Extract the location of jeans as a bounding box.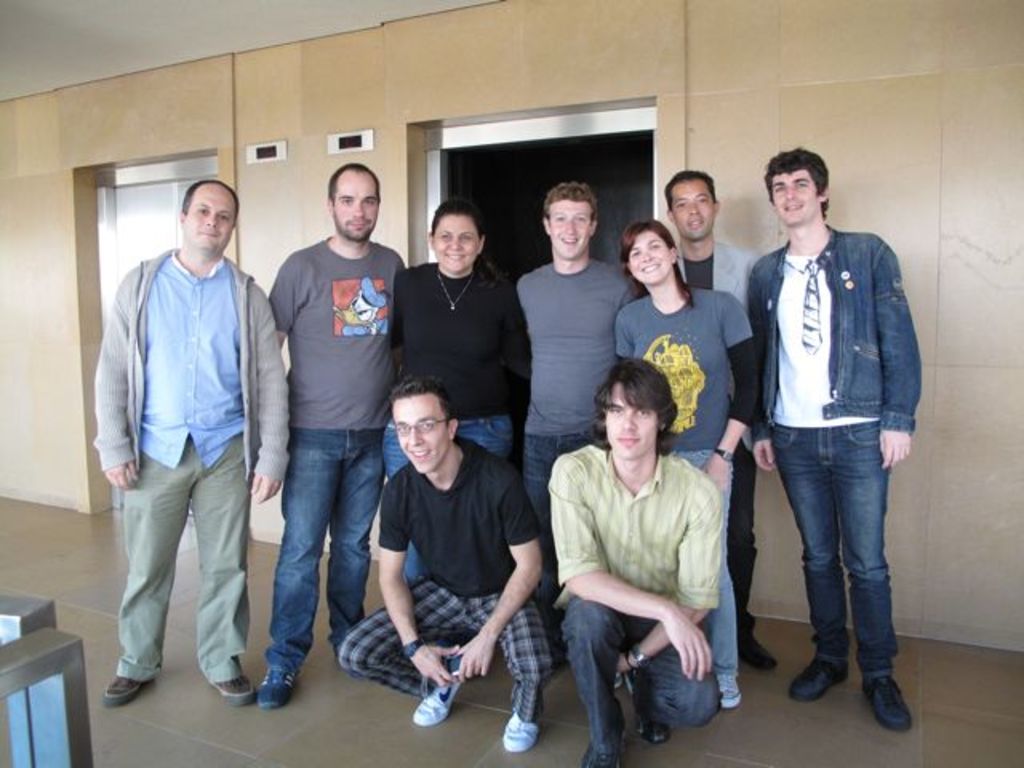
bbox=(389, 418, 504, 584).
